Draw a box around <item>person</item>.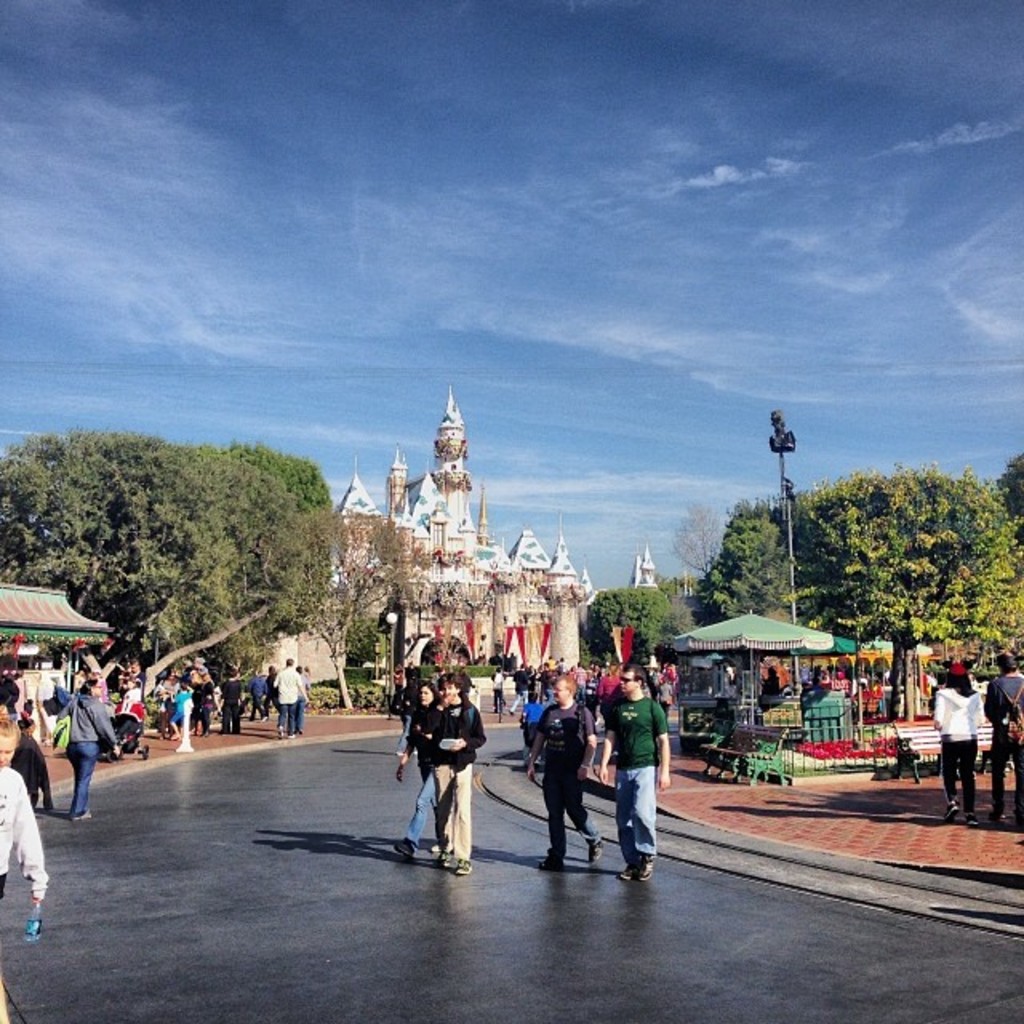
rect(915, 653, 979, 821).
